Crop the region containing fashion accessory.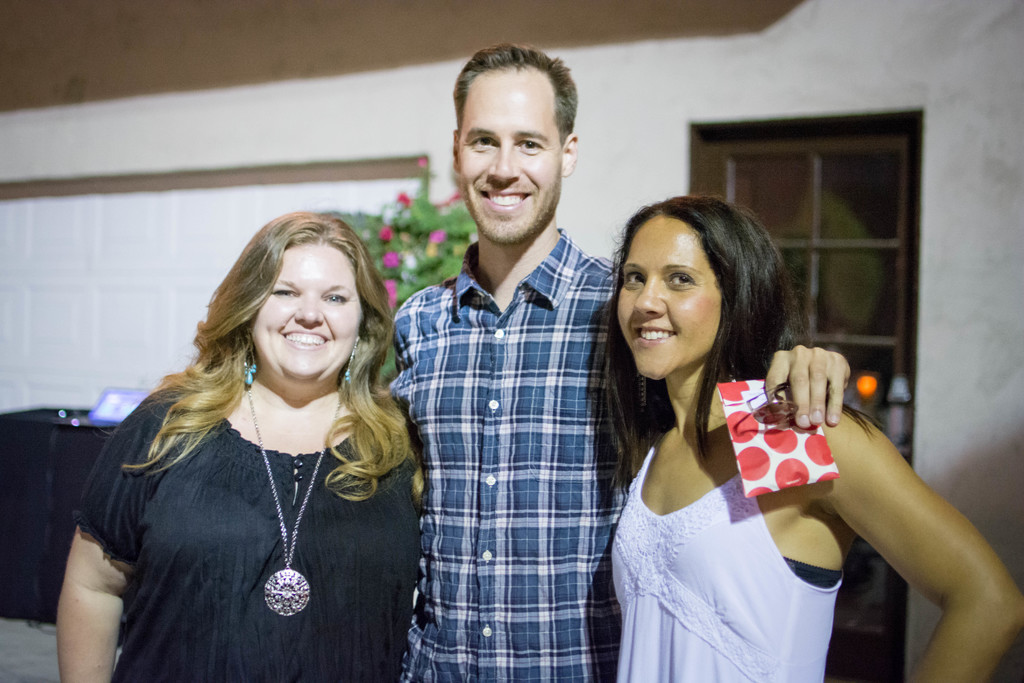
Crop region: 243, 386, 345, 618.
